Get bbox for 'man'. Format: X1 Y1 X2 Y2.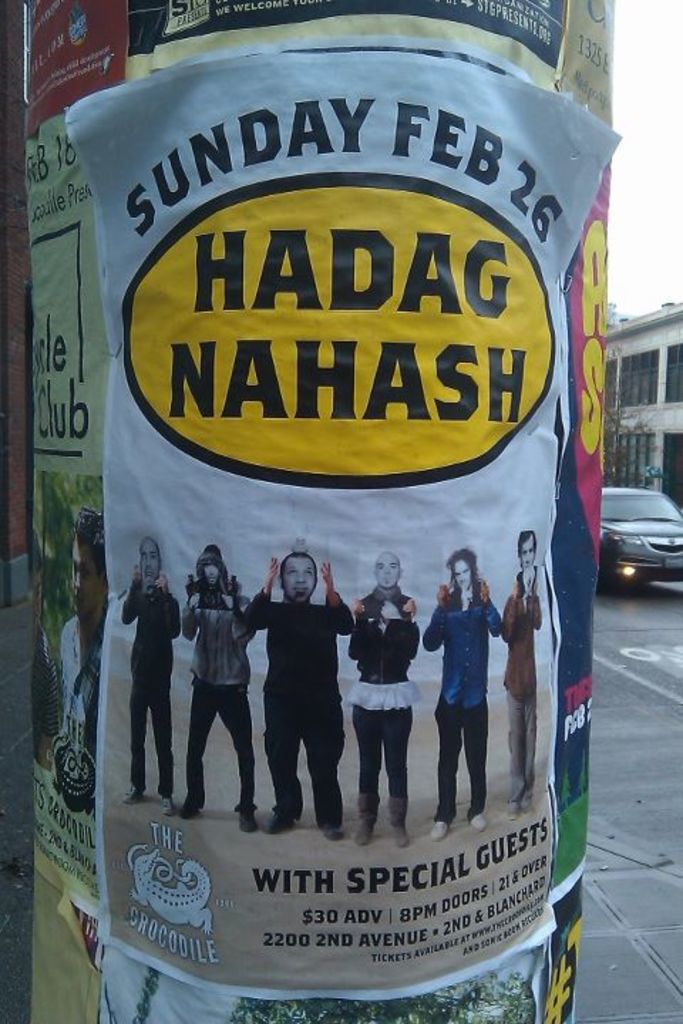
437 553 501 825.
